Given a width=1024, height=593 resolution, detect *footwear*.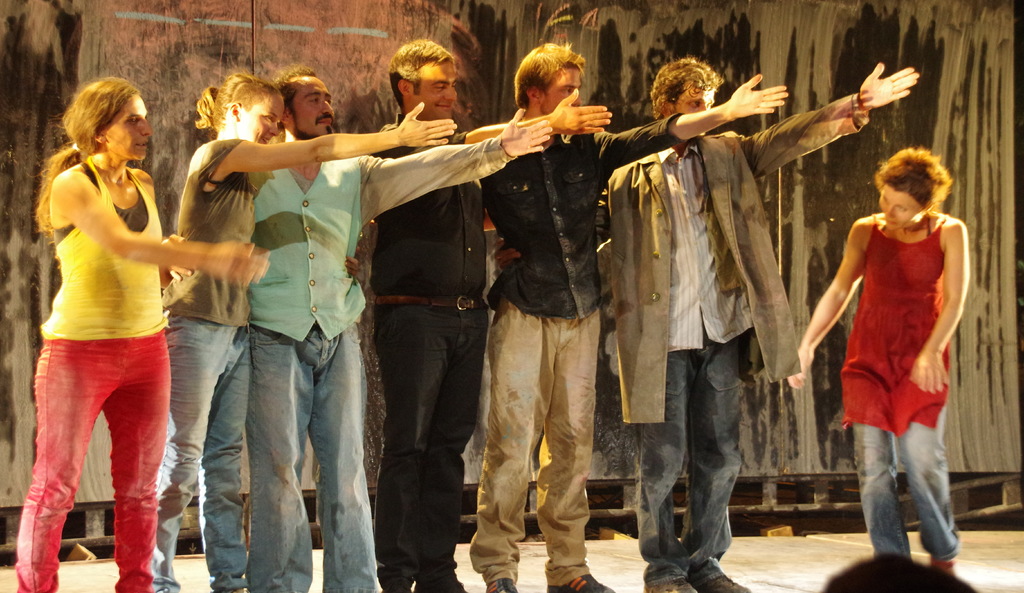
l=484, t=577, r=516, b=592.
